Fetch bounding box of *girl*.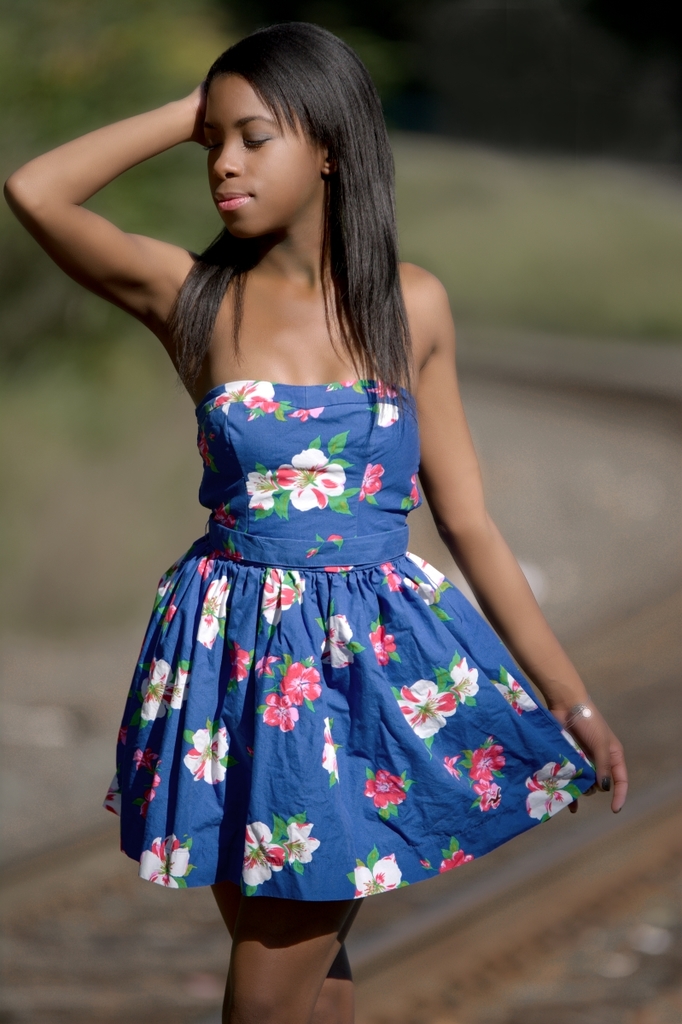
Bbox: region(2, 18, 631, 1023).
